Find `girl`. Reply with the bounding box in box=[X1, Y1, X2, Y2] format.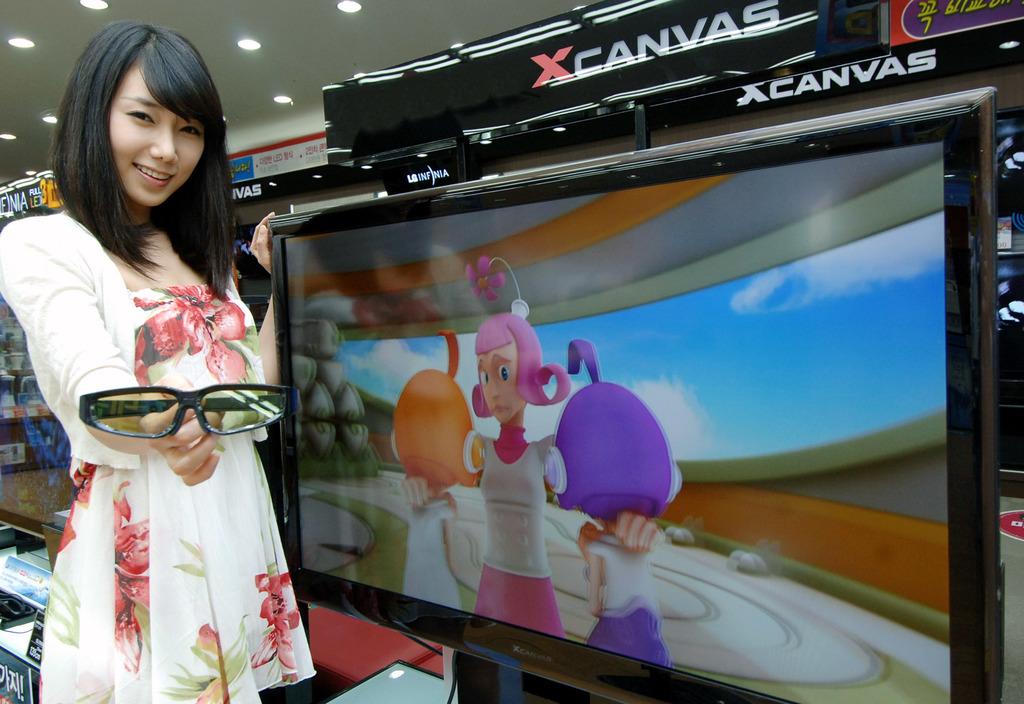
box=[0, 17, 322, 703].
